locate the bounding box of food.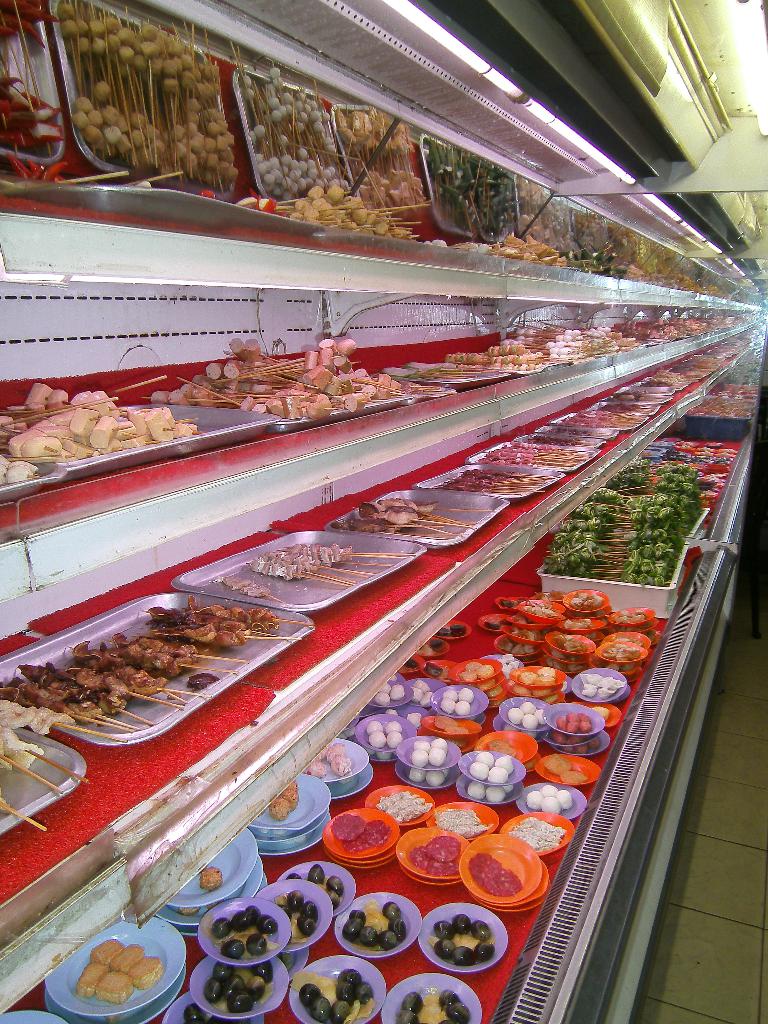
Bounding box: bbox(0, 696, 77, 813).
